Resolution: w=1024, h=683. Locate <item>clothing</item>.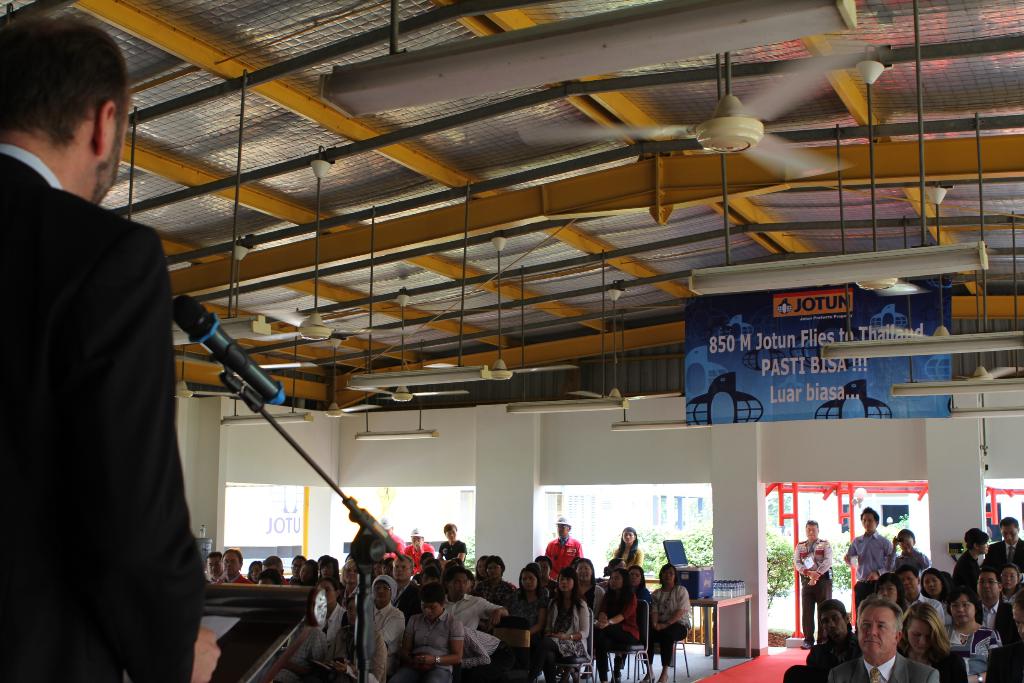
left=541, top=595, right=590, bottom=682.
